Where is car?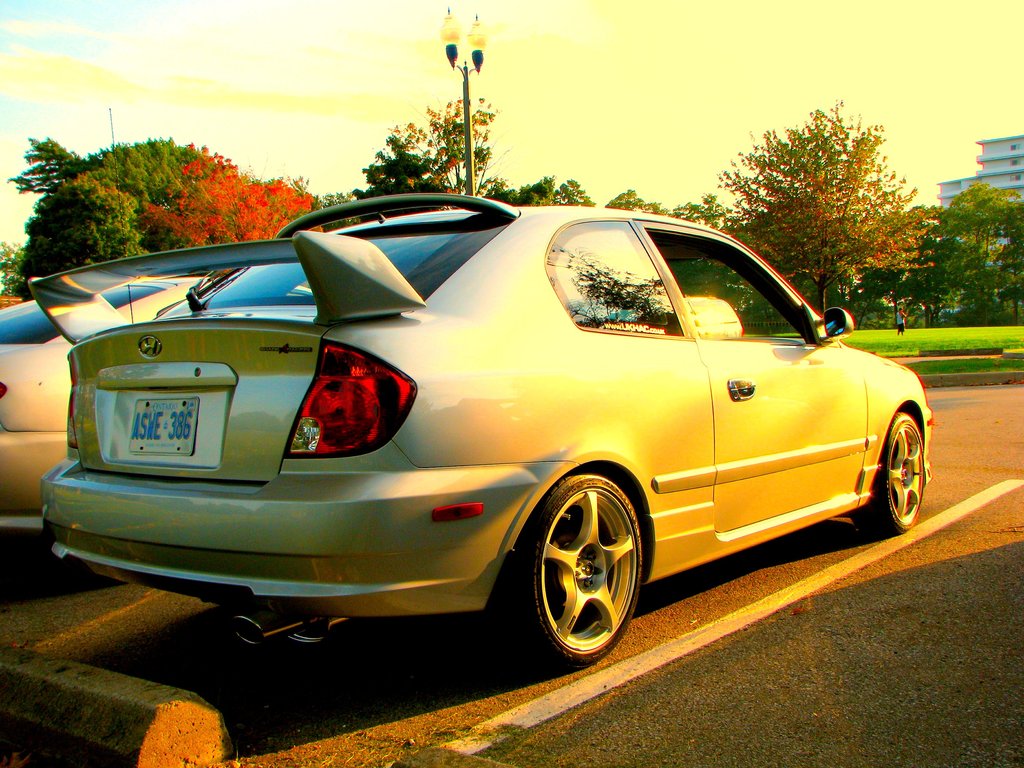
bbox=(39, 195, 940, 674).
